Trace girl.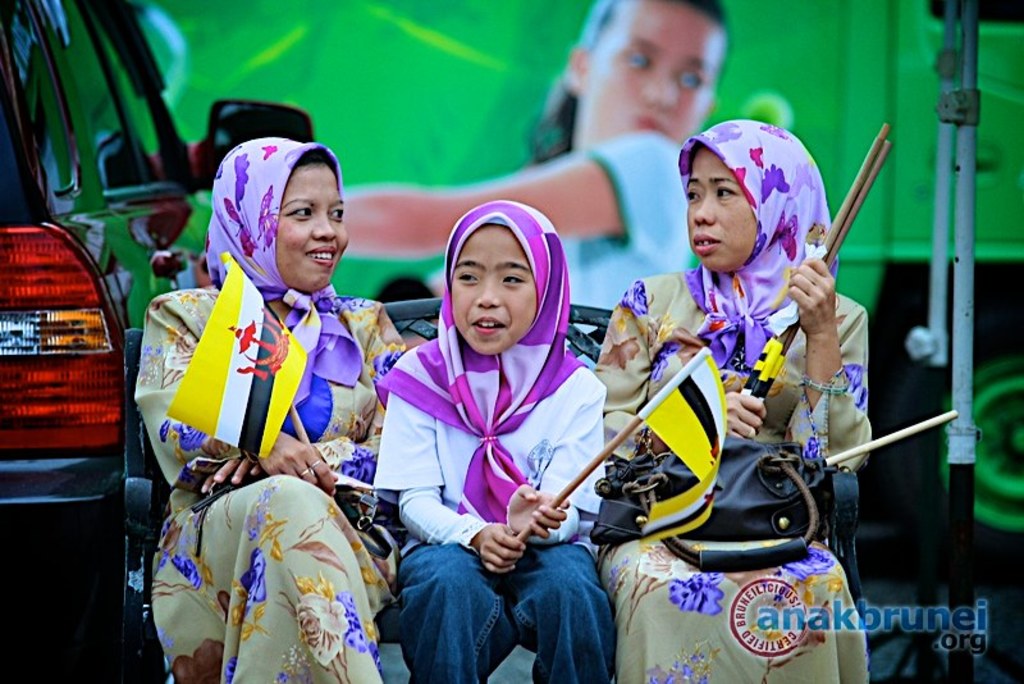
Traced to select_region(372, 205, 614, 681).
